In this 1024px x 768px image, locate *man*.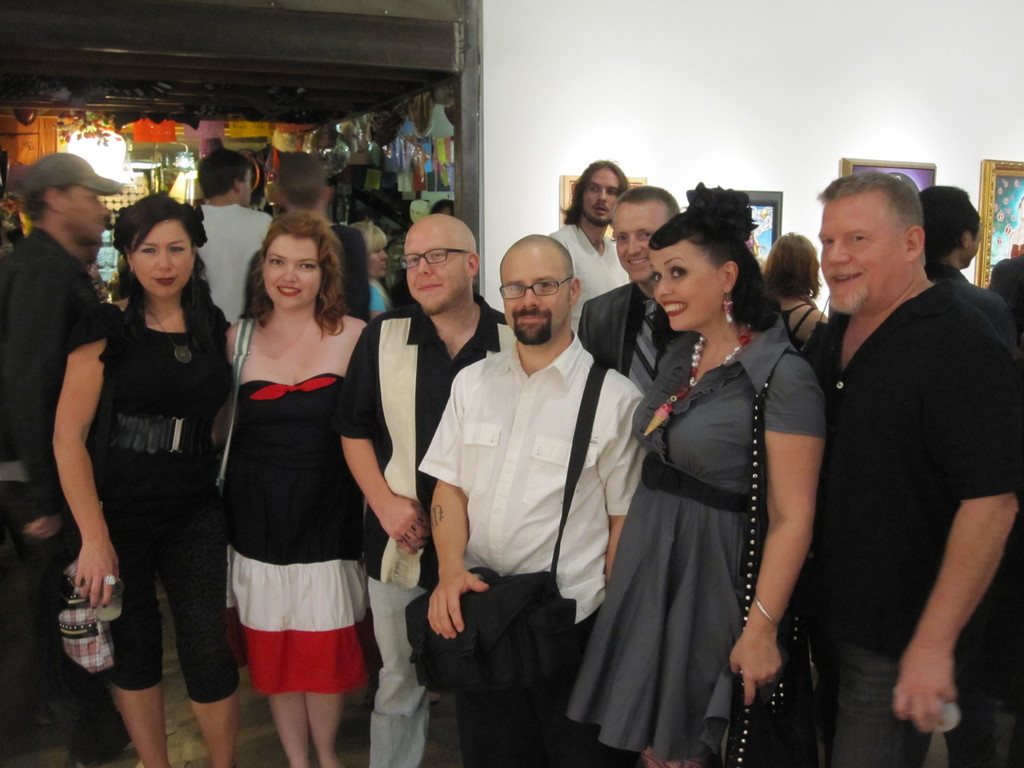
Bounding box: region(909, 183, 1023, 393).
